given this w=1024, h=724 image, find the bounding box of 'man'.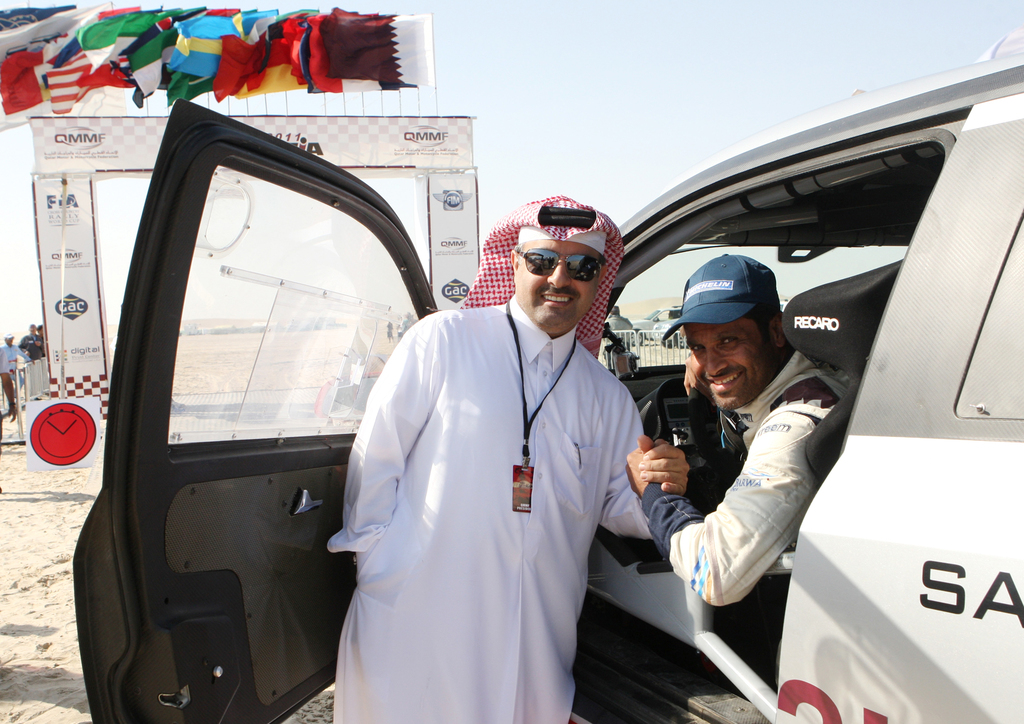
box=[623, 254, 853, 607].
